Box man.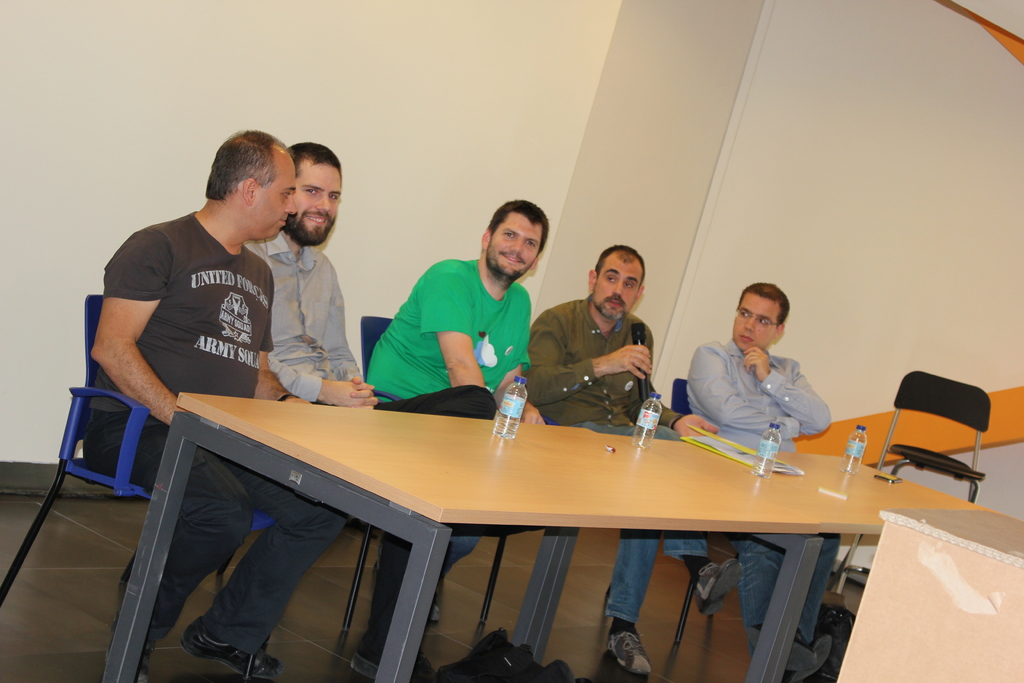
[241, 142, 493, 682].
